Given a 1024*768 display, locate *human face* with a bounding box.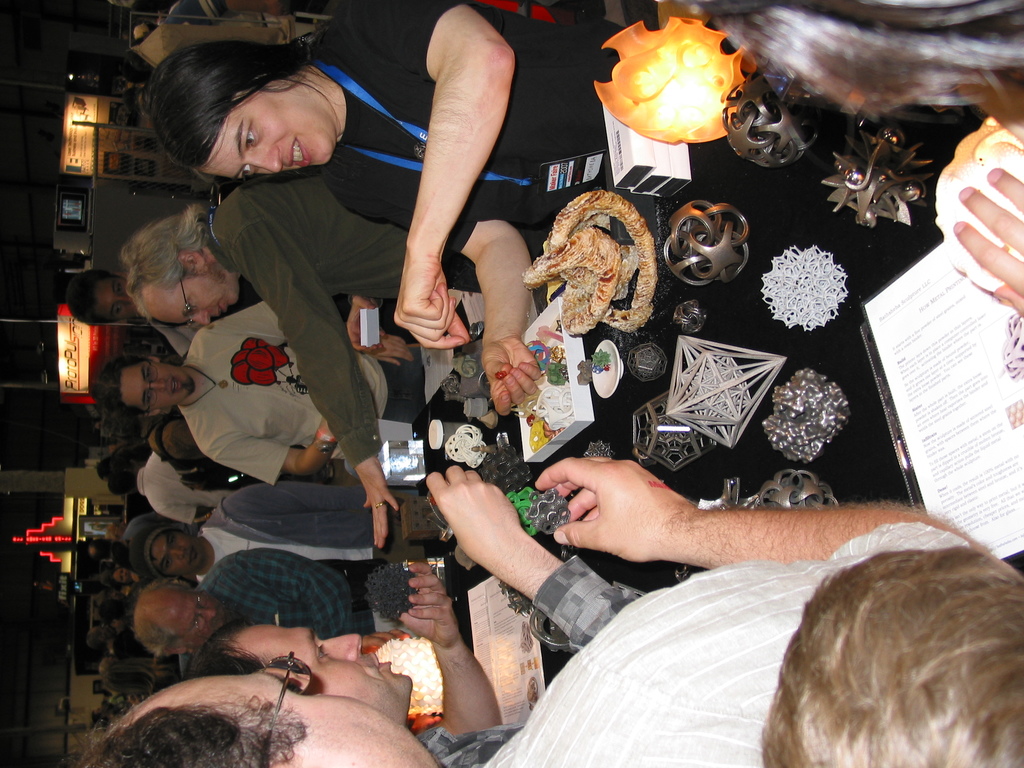
Located: 234 623 418 725.
